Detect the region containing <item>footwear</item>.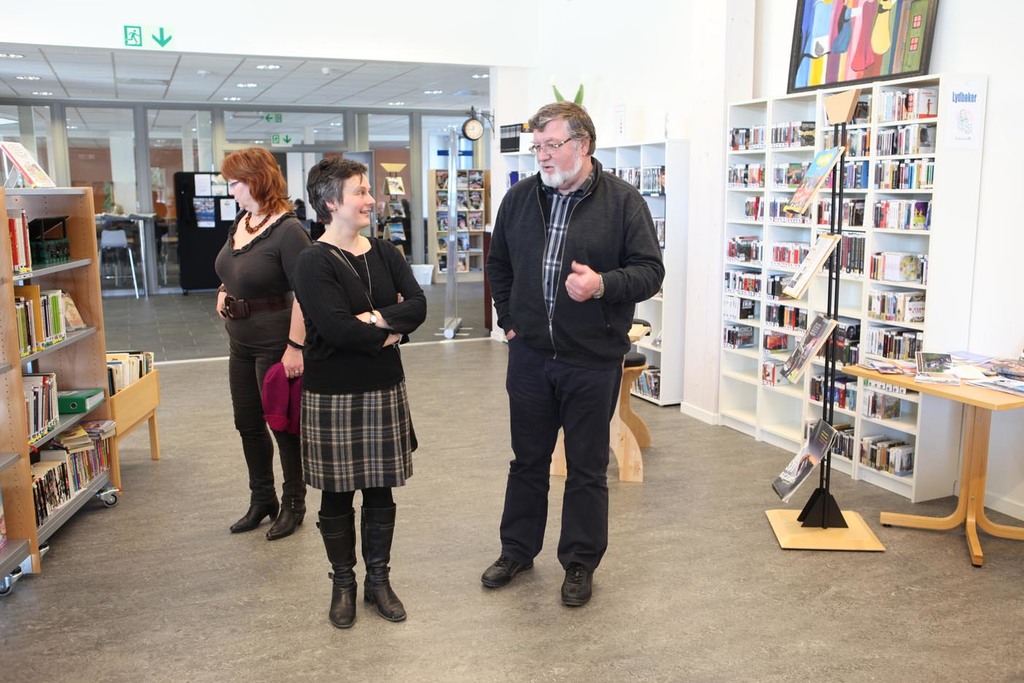
(x1=367, y1=571, x2=403, y2=619).
